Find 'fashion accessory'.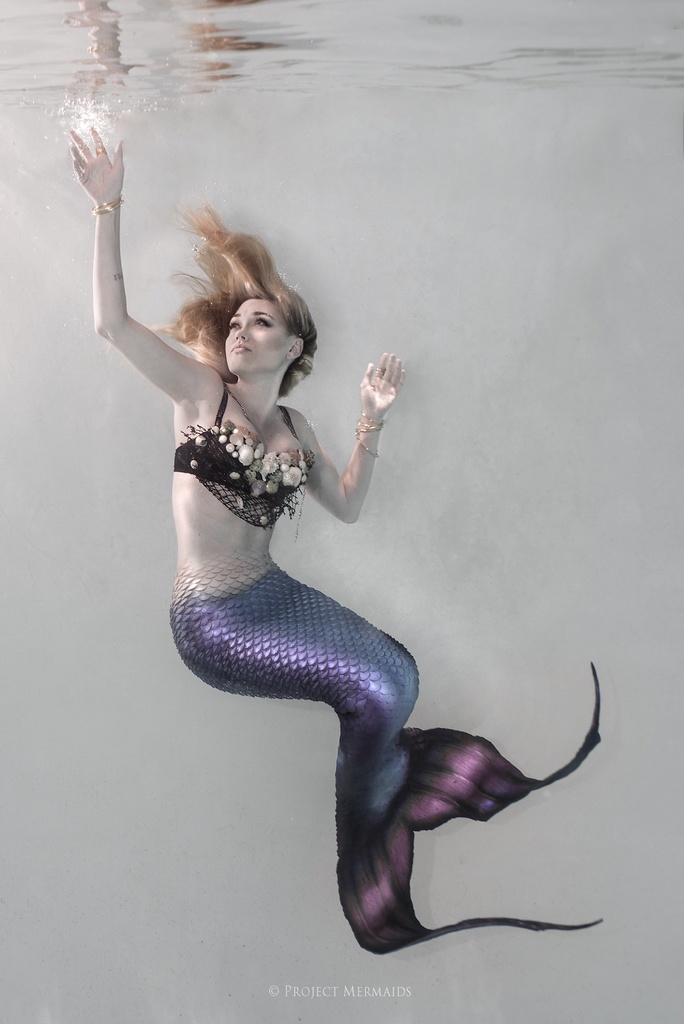
353/408/381/455.
